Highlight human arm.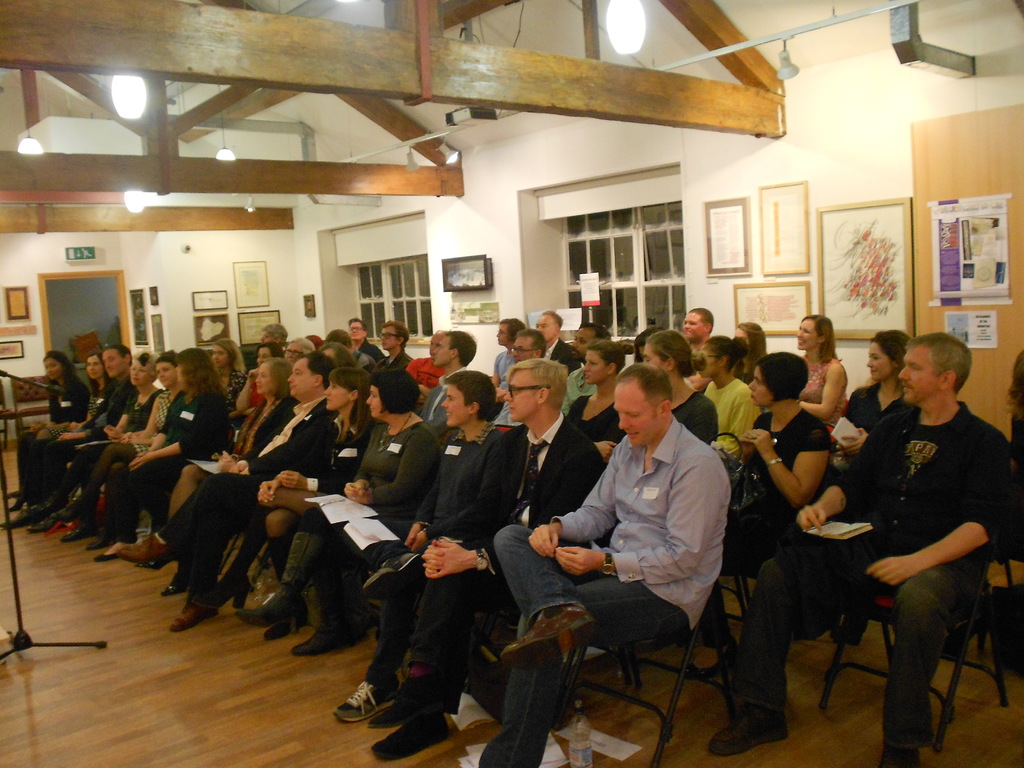
Highlighted region: <box>342,433,374,495</box>.
